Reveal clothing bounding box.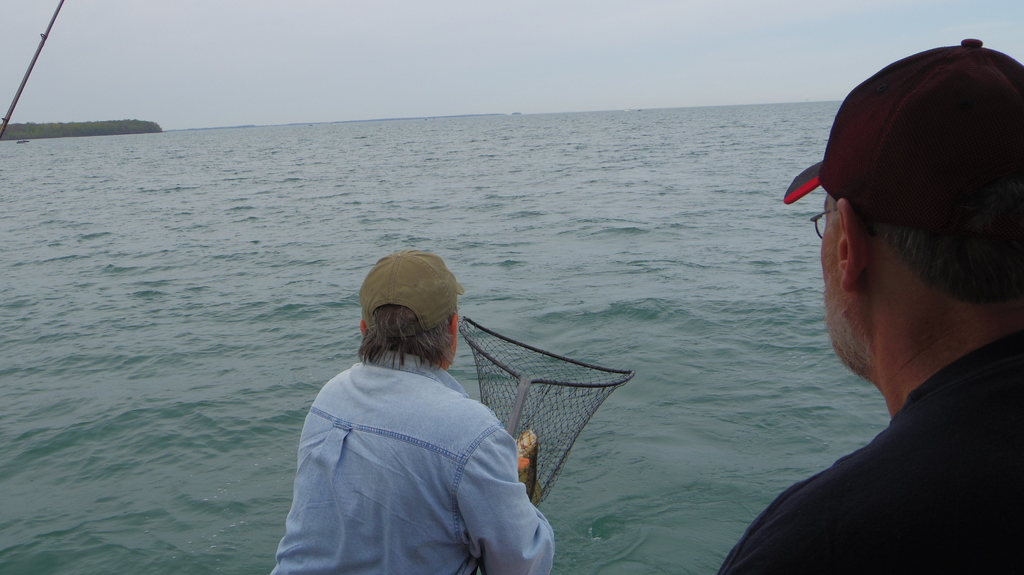
Revealed: <bbox>718, 335, 1023, 574</bbox>.
